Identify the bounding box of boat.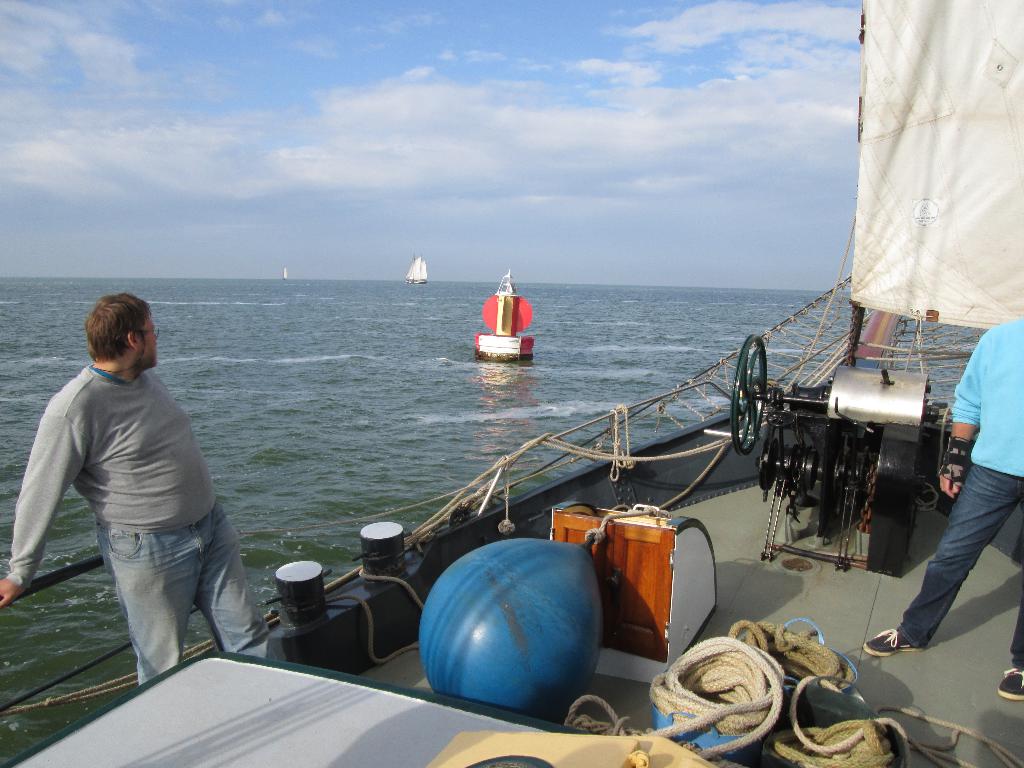
<bbox>406, 253, 428, 285</bbox>.
